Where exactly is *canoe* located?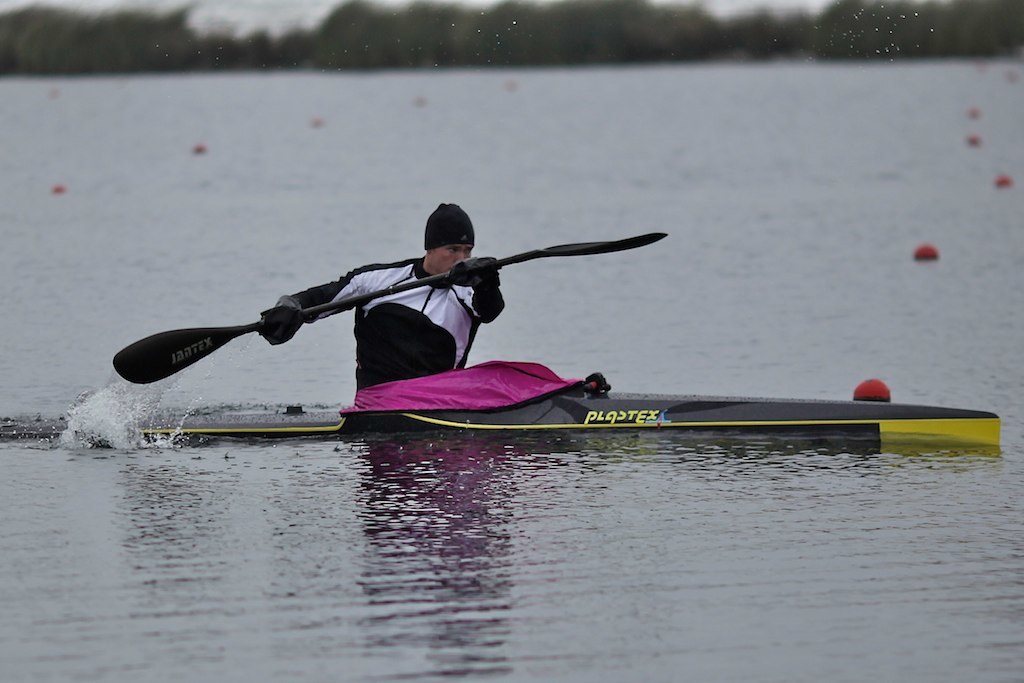
Its bounding box is (left=0, top=363, right=1002, bottom=456).
